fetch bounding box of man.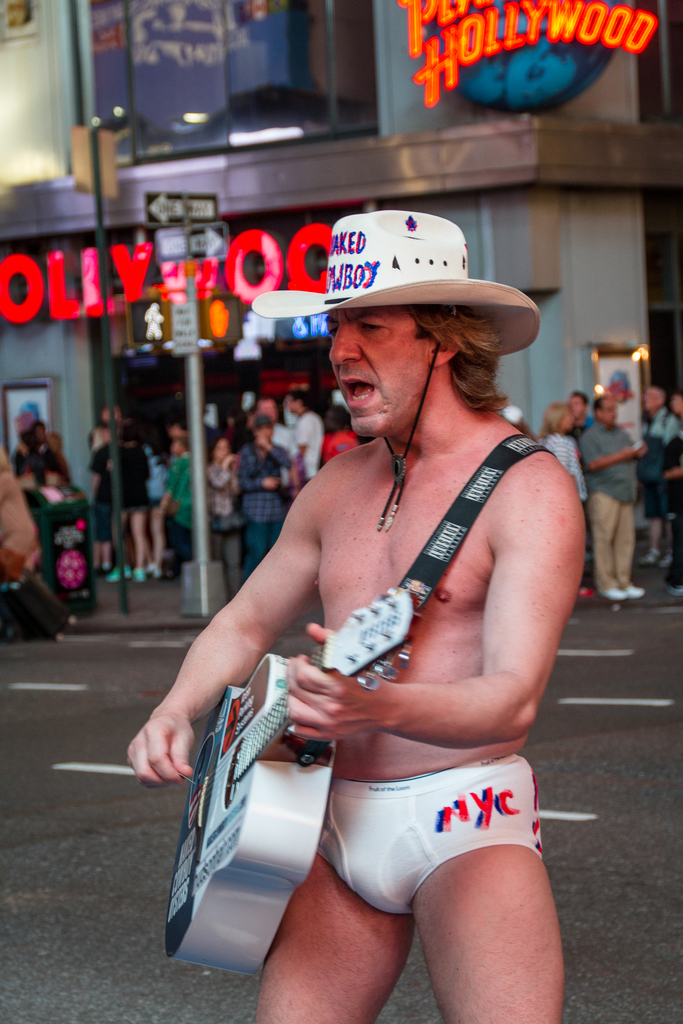
Bbox: bbox(285, 383, 327, 480).
